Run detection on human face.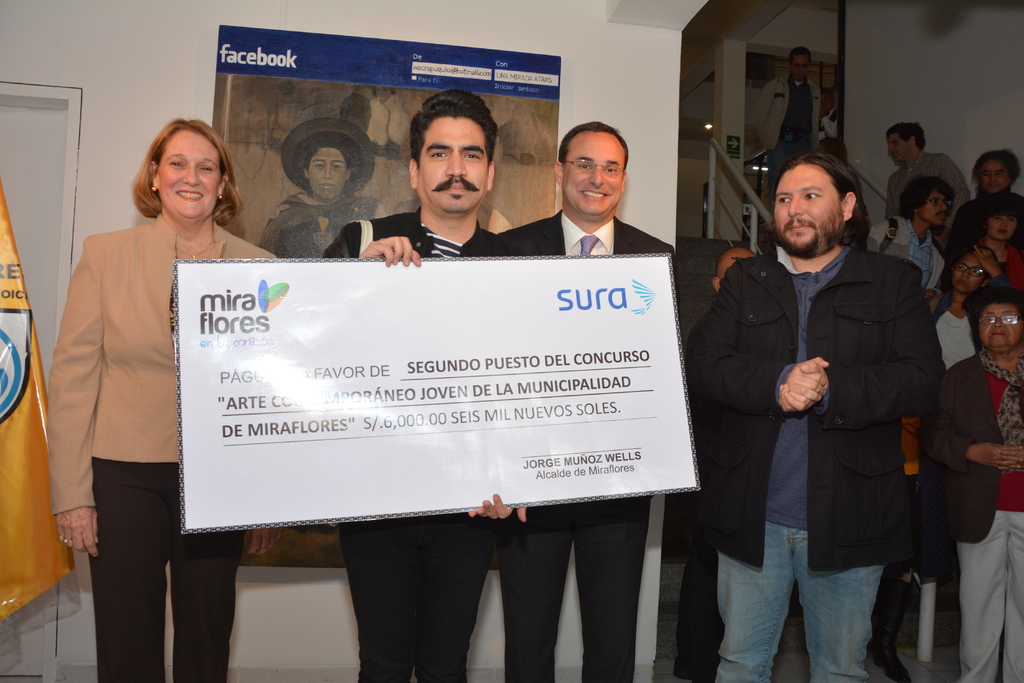
Result: detection(776, 162, 843, 259).
